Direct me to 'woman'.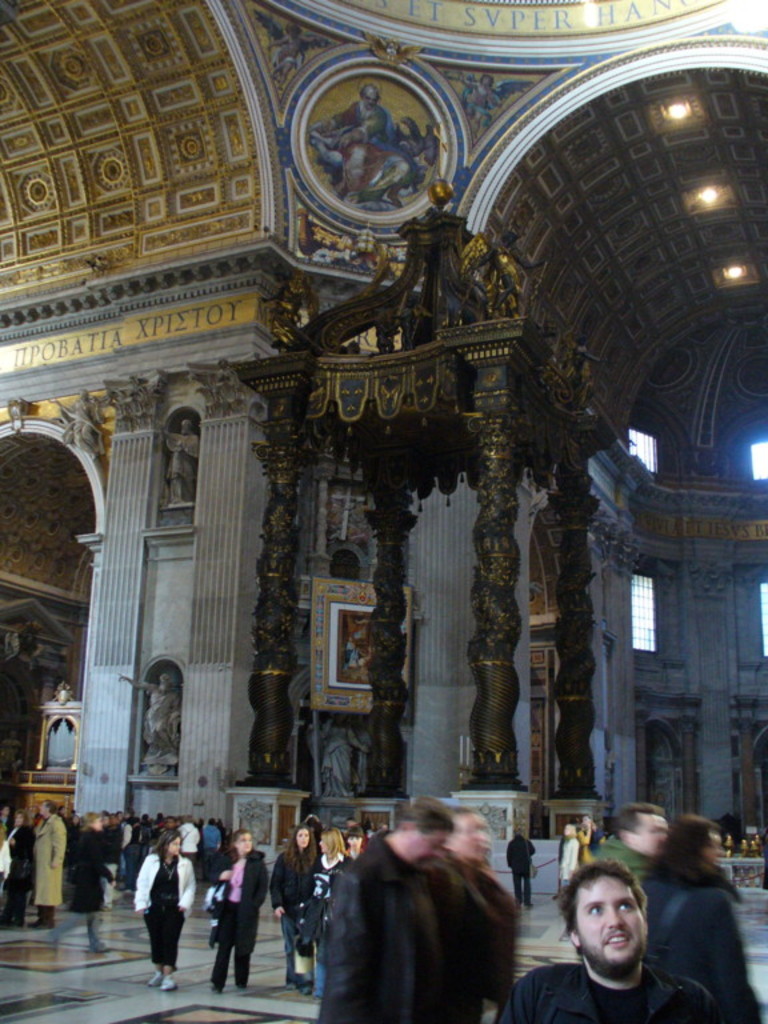
Direction: (133, 824, 196, 987).
